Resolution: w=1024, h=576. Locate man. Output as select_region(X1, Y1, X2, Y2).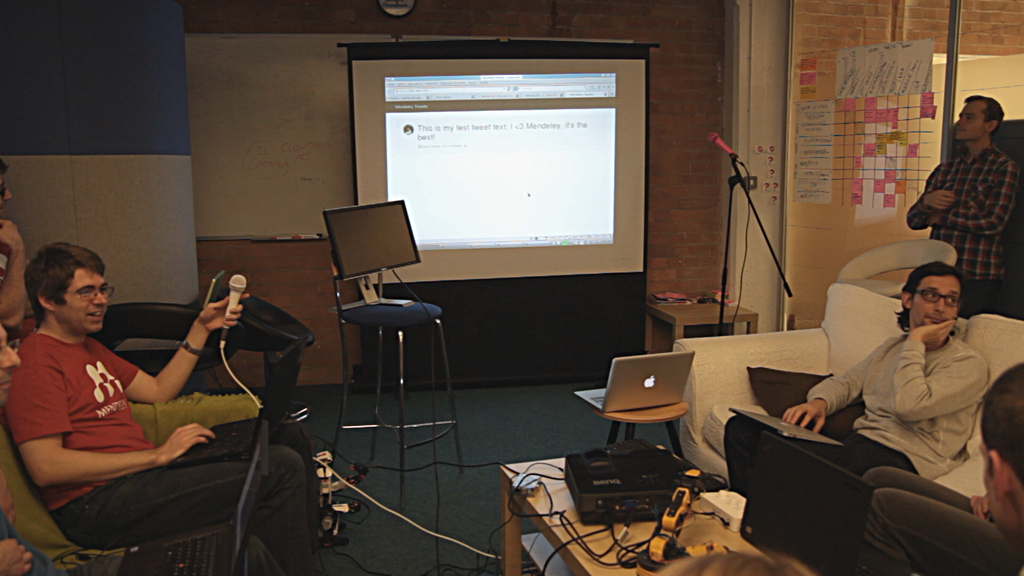
select_region(0, 336, 63, 575).
